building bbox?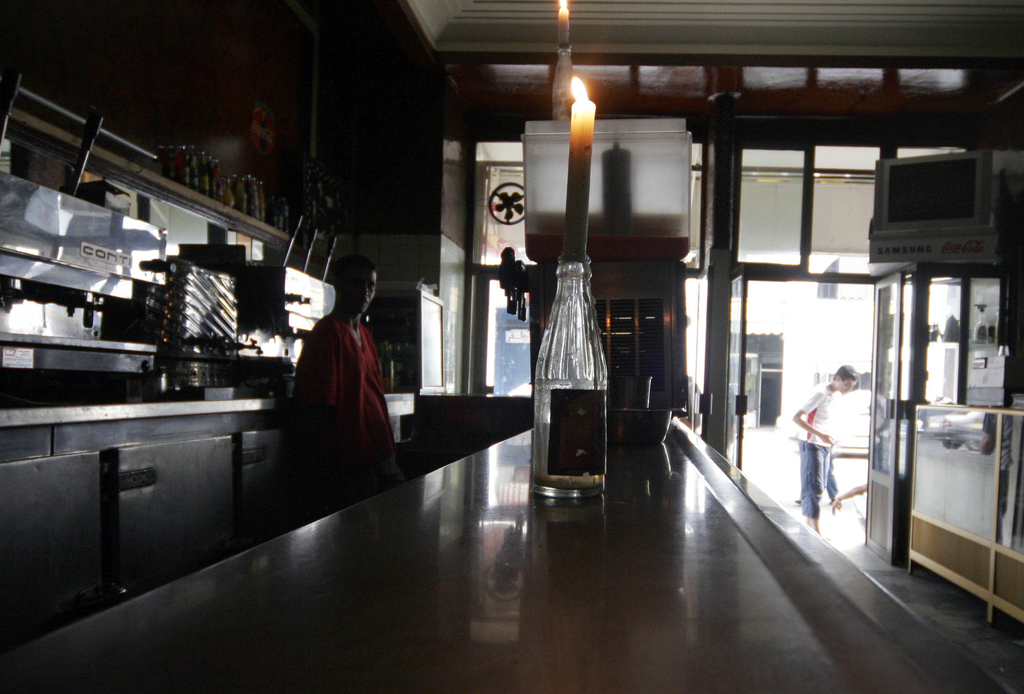
left=695, top=252, right=939, bottom=429
